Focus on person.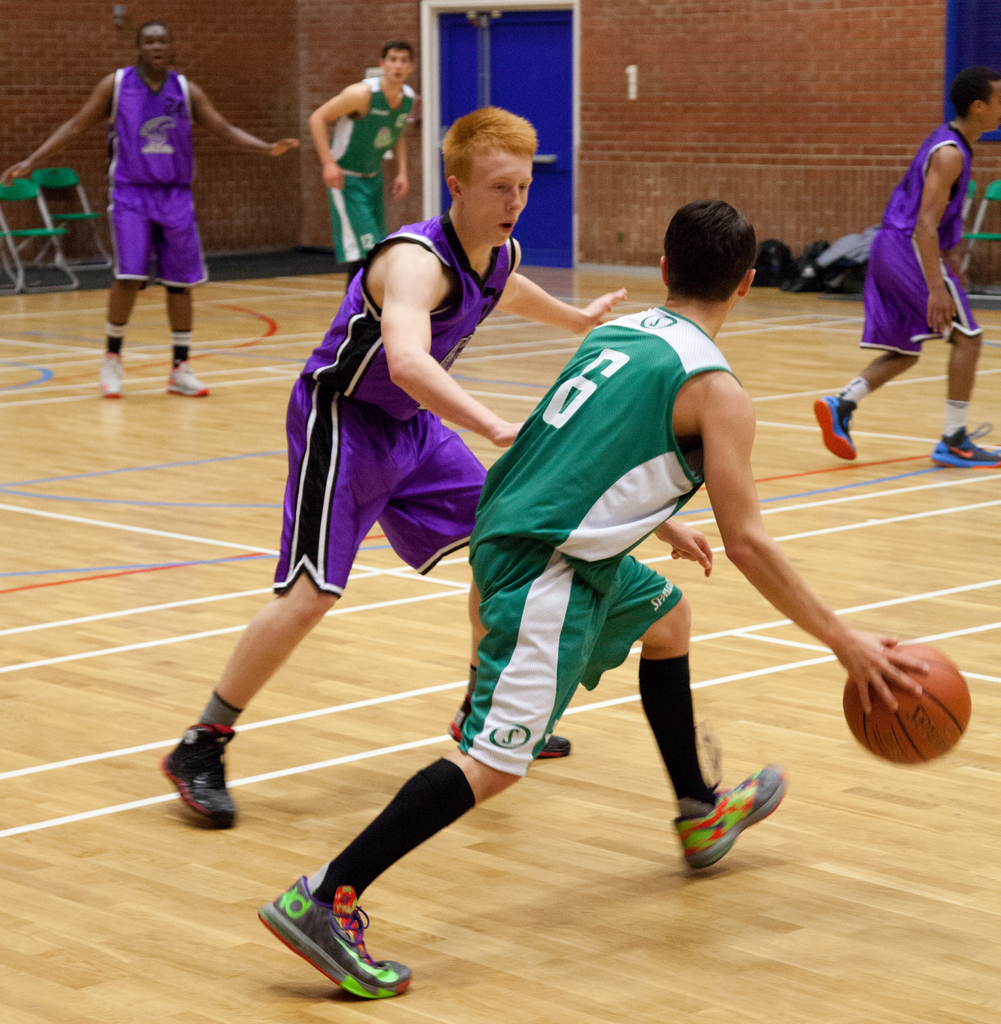
Focused at (150,106,625,830).
